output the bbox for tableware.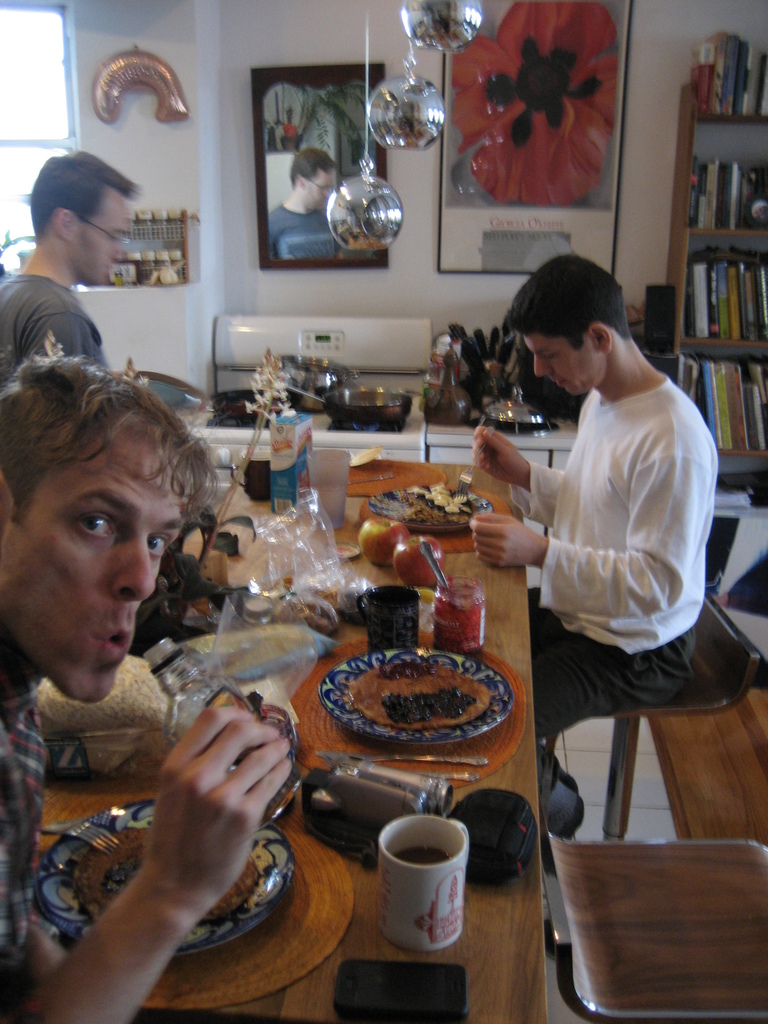
region(422, 765, 478, 786).
